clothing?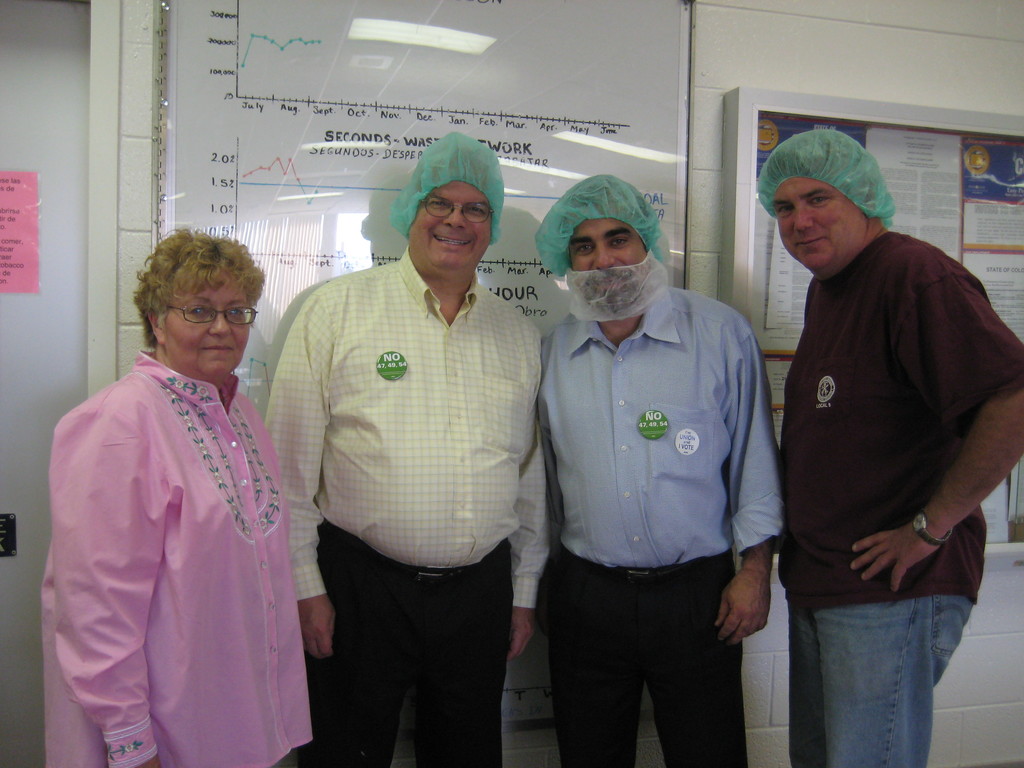
x1=42, y1=313, x2=316, y2=755
